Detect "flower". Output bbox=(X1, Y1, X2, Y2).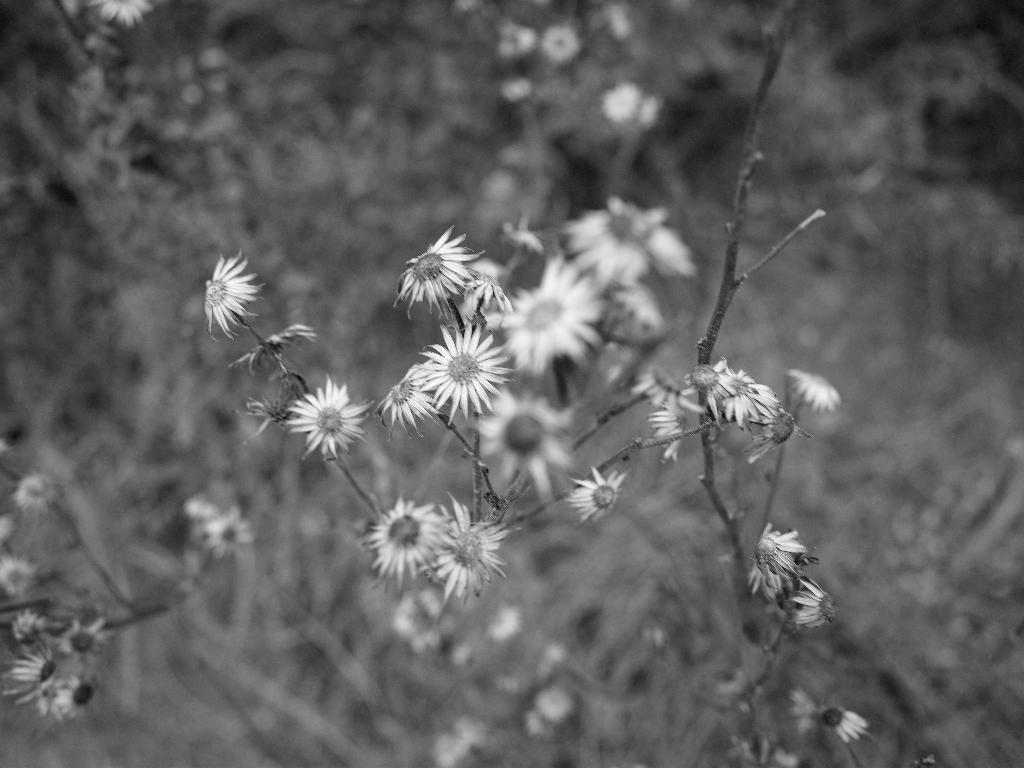
bbox=(371, 358, 454, 437).
